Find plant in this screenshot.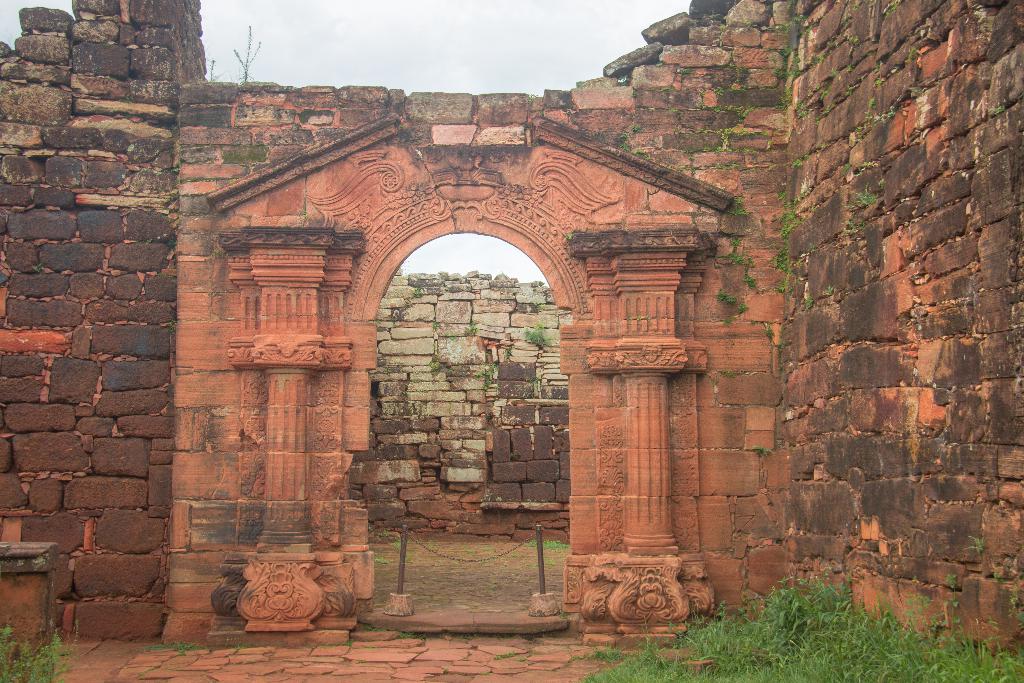
The bounding box for plant is x1=712, y1=104, x2=720, y2=113.
